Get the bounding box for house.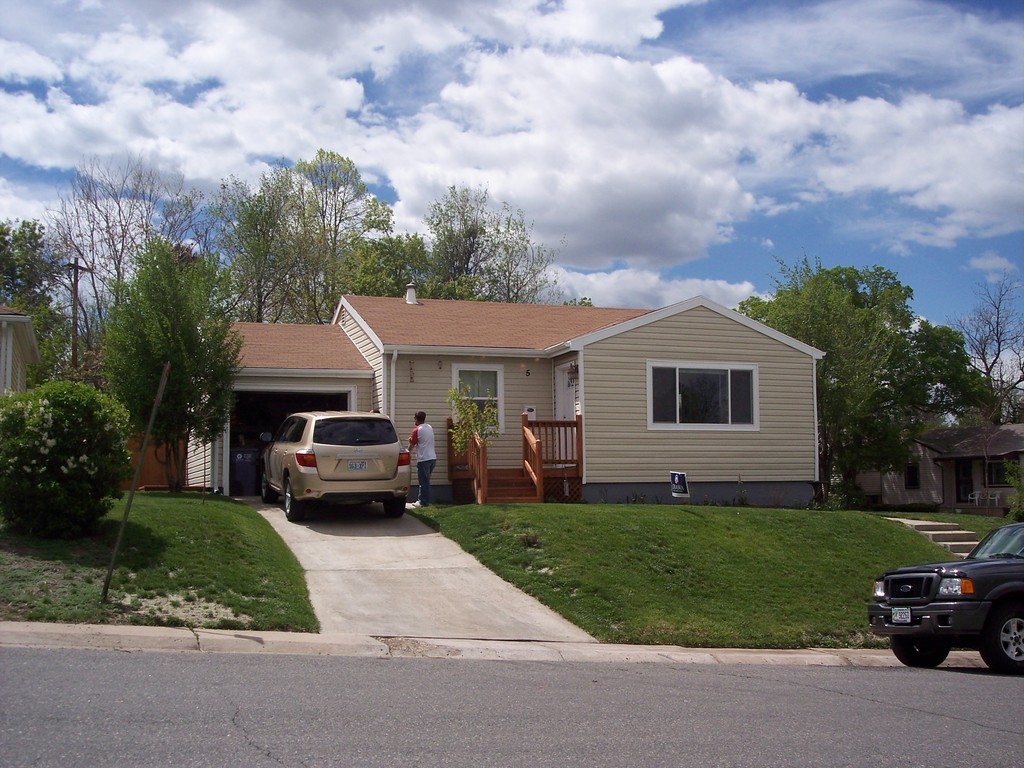
bbox=(854, 430, 945, 511).
